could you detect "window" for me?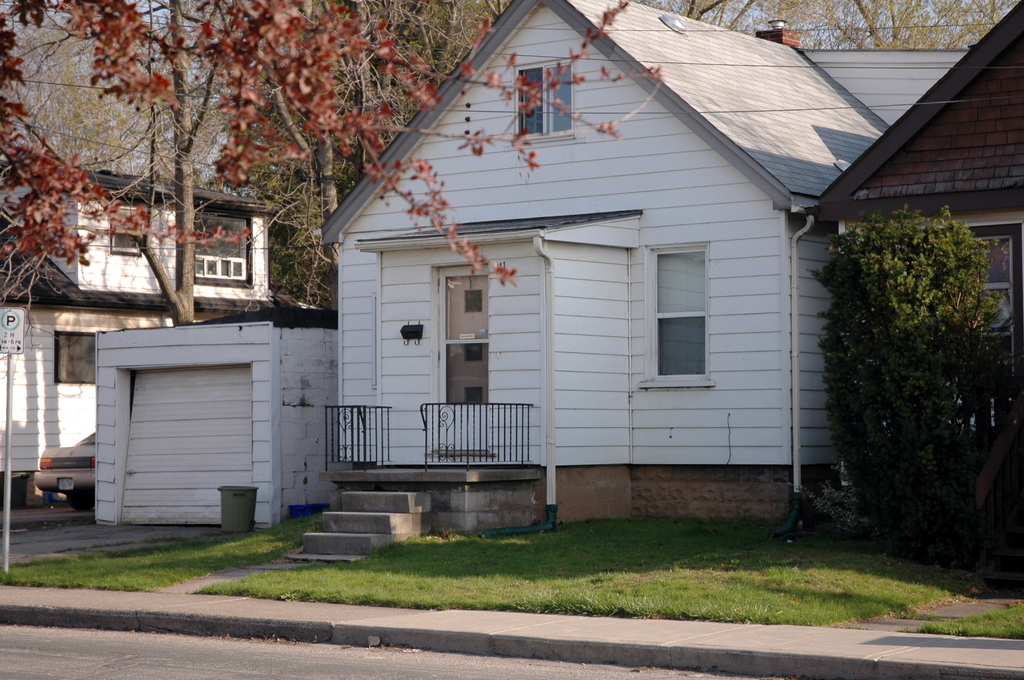
Detection result: region(652, 243, 709, 376).
